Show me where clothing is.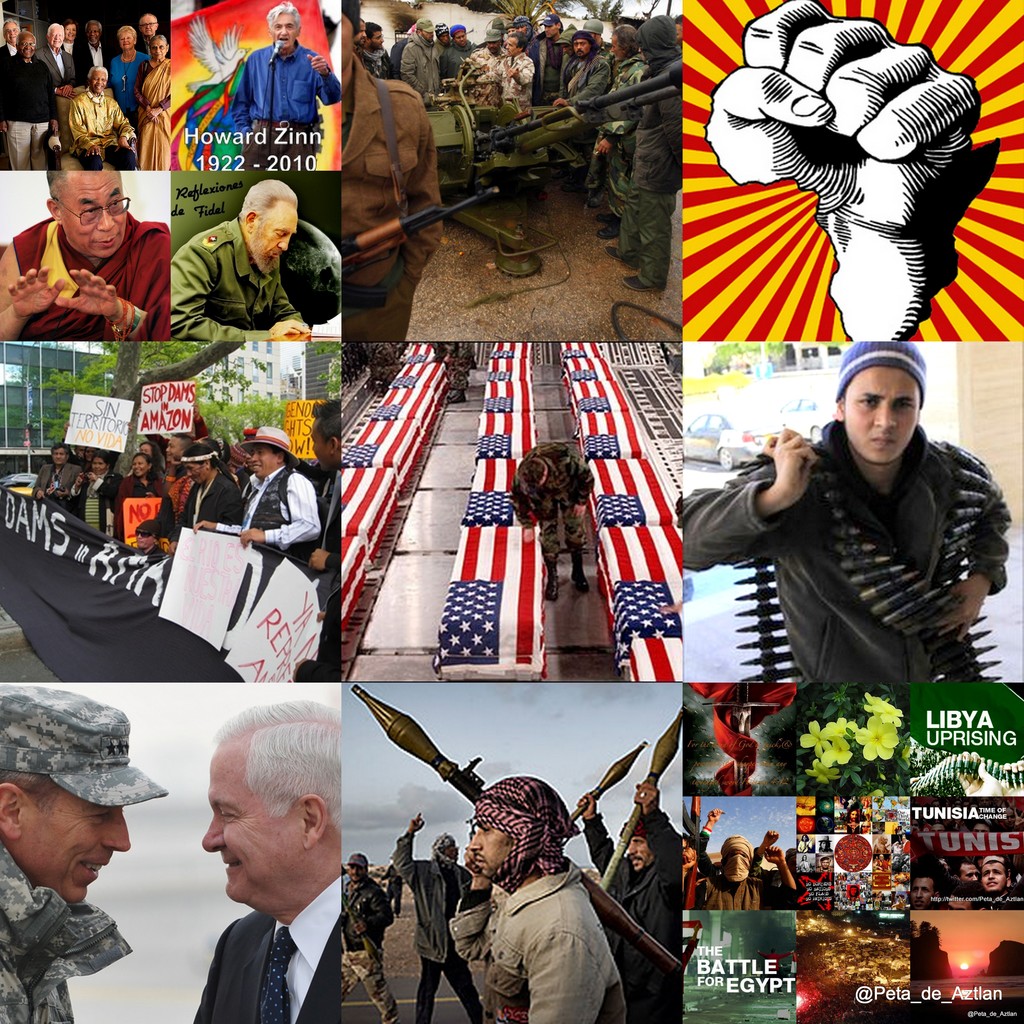
clothing is at x1=557, y1=54, x2=610, y2=182.
